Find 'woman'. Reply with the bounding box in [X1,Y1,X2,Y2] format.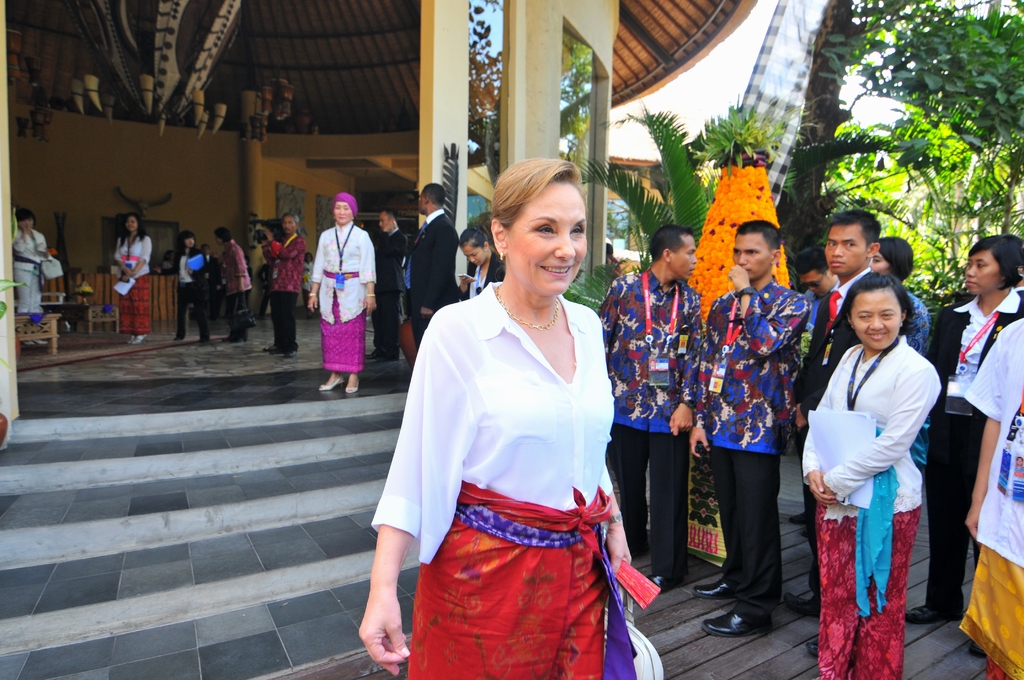
[797,274,941,679].
